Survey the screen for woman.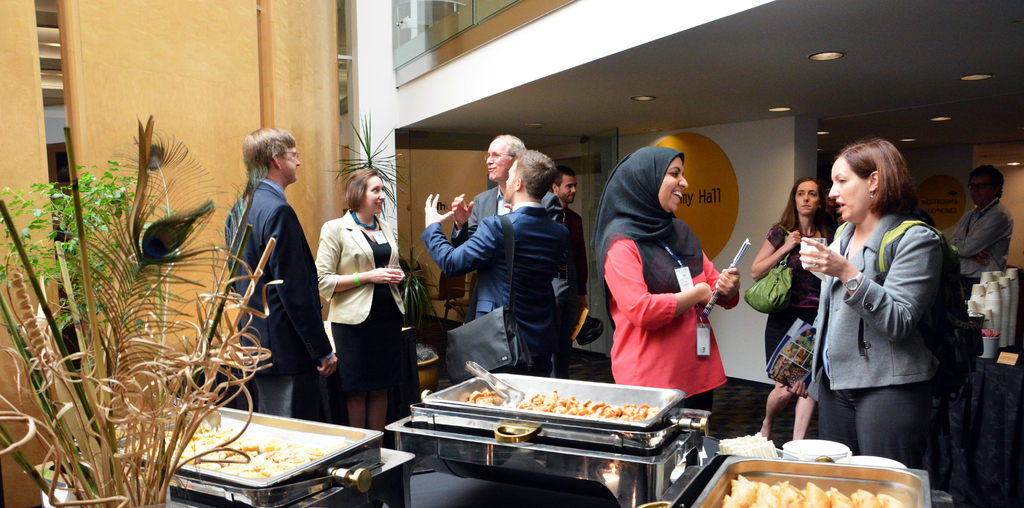
Survey found: [778,140,961,489].
